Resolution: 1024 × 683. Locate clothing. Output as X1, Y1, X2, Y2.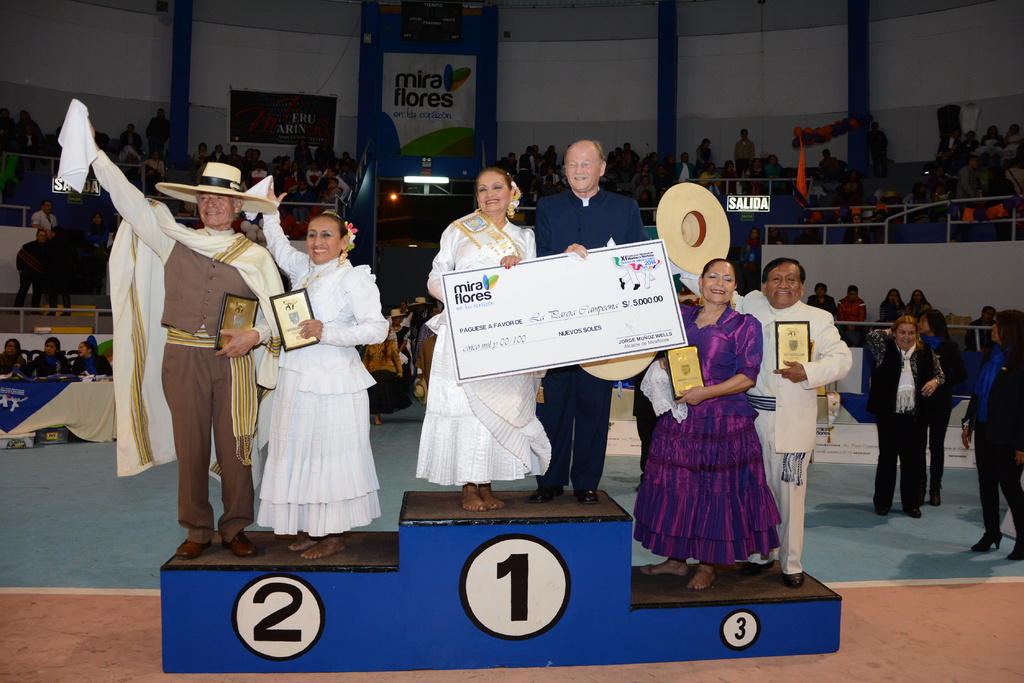
87, 140, 269, 549.
